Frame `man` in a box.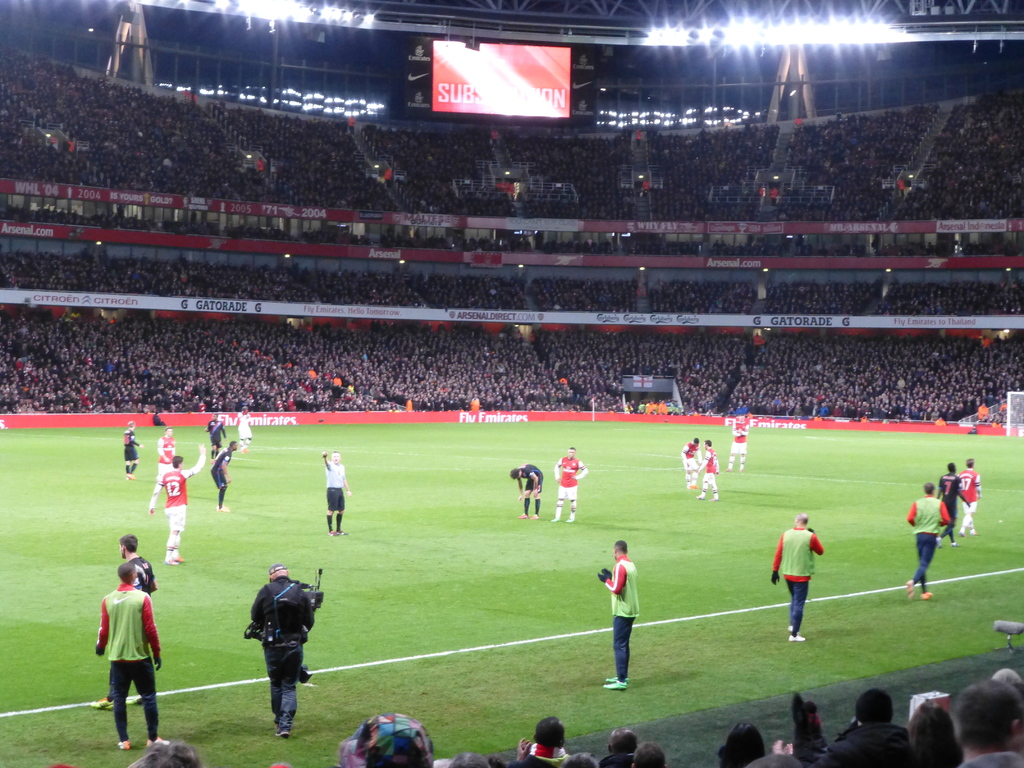
bbox=[561, 753, 599, 767].
